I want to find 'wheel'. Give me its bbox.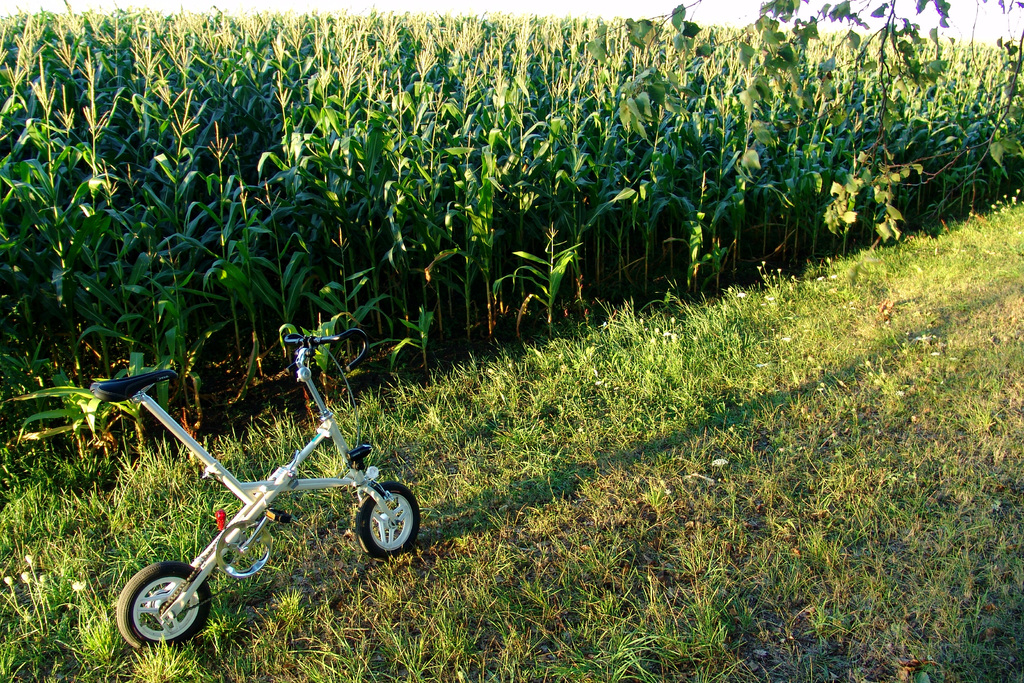
bbox(359, 483, 419, 561).
